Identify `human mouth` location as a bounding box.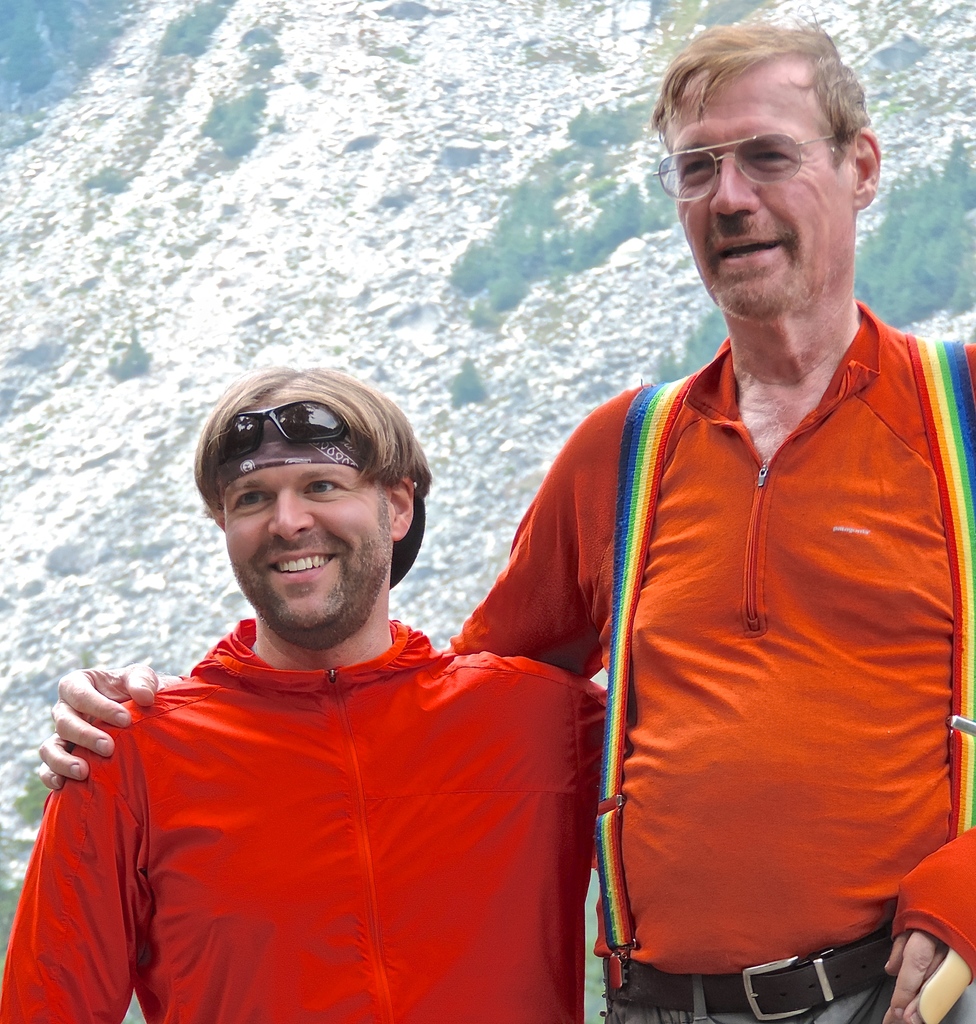
(left=268, top=541, right=348, bottom=599).
